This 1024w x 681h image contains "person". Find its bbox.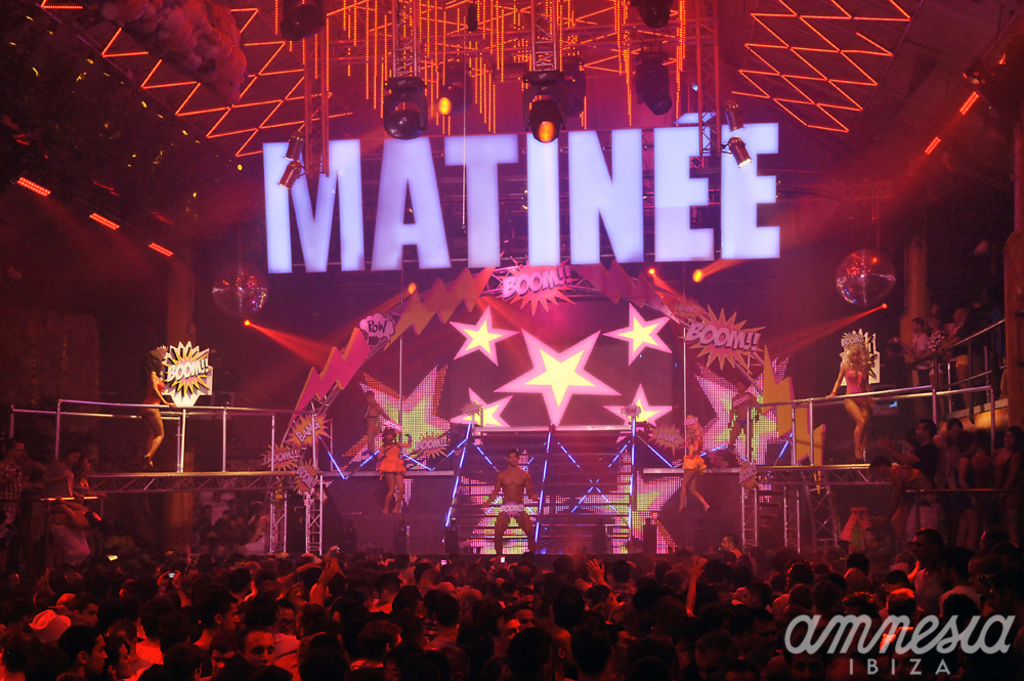
835/334/895/442.
